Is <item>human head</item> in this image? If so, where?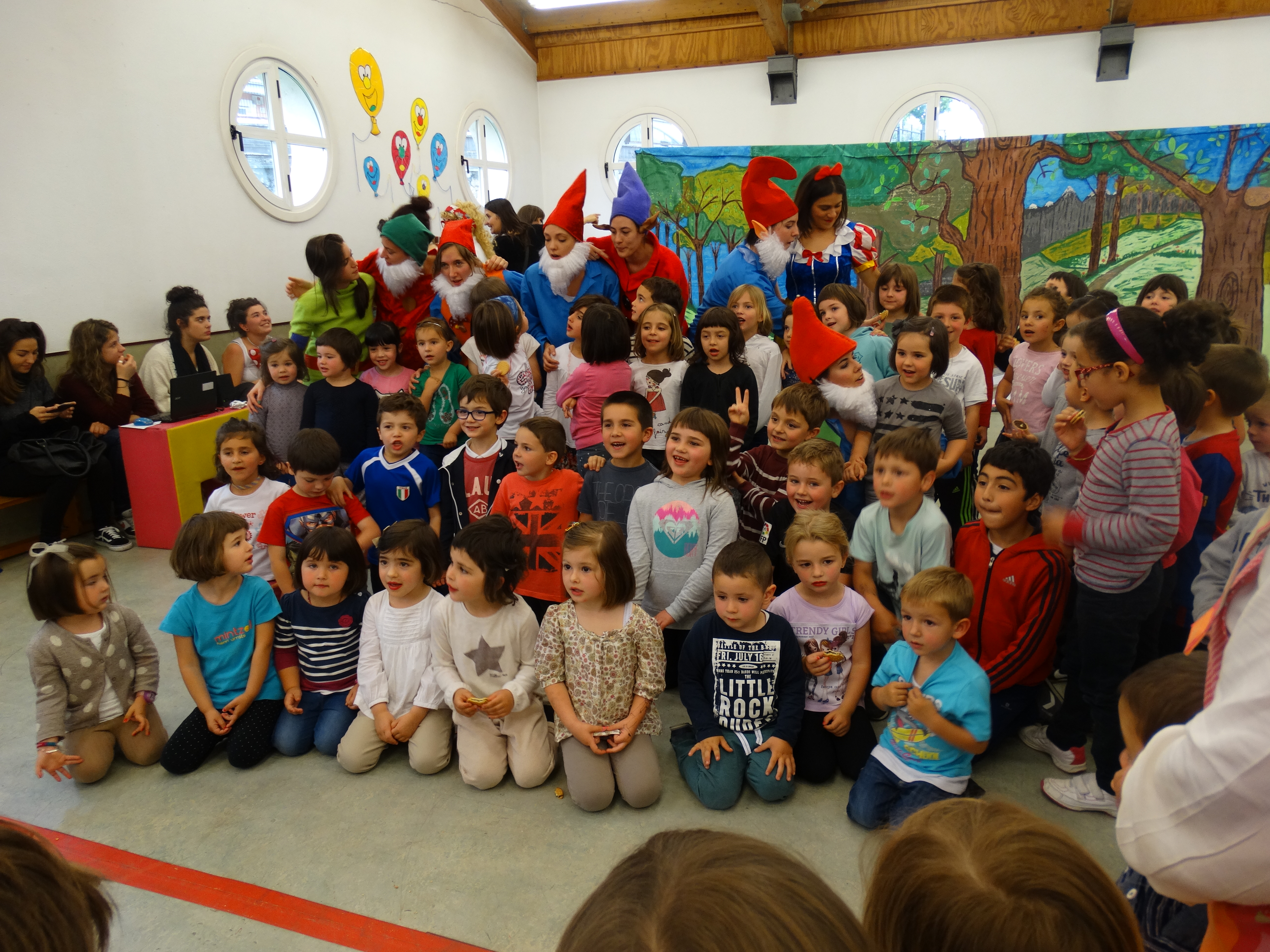
Yes, at bbox(136, 203, 214, 233).
